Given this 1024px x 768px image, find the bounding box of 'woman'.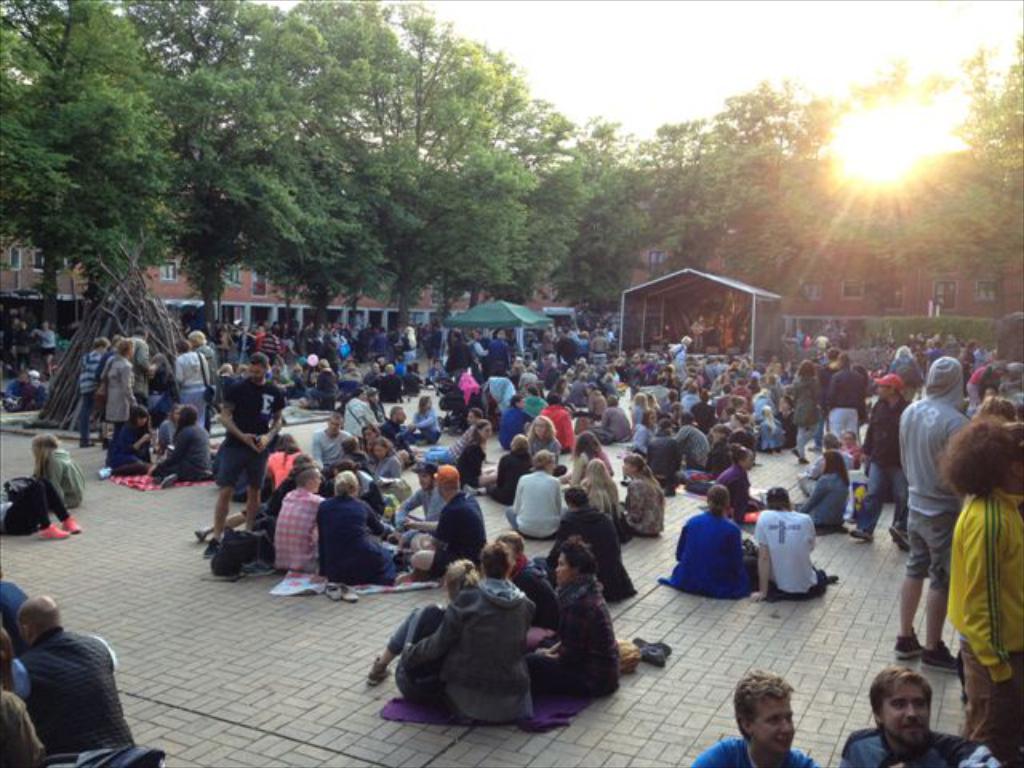
box(630, 392, 650, 424).
